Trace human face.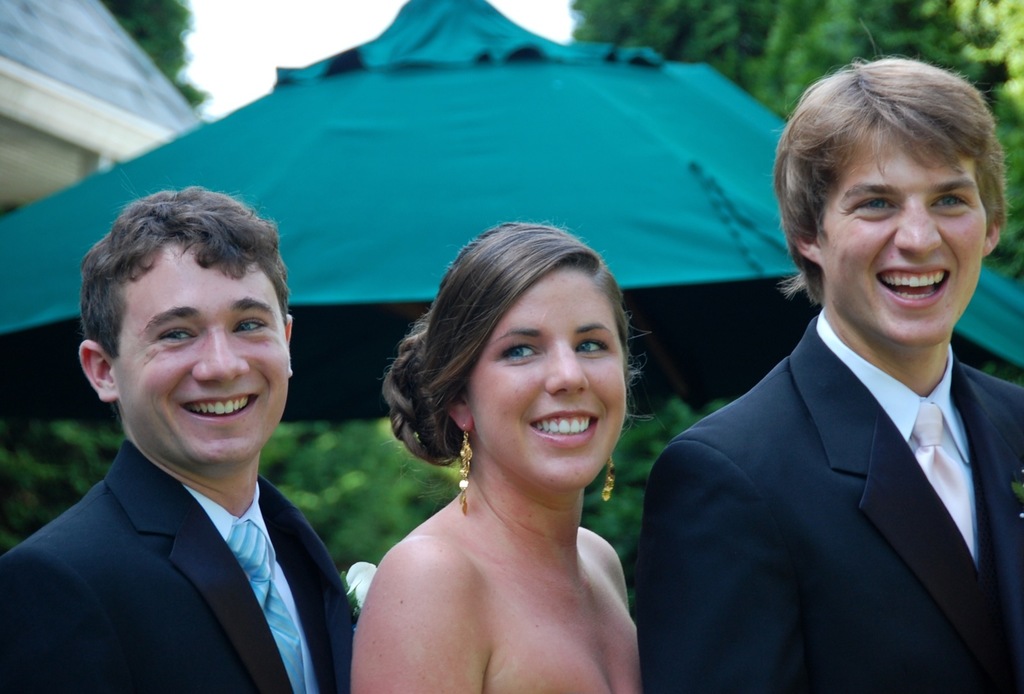
Traced to [470,268,627,487].
